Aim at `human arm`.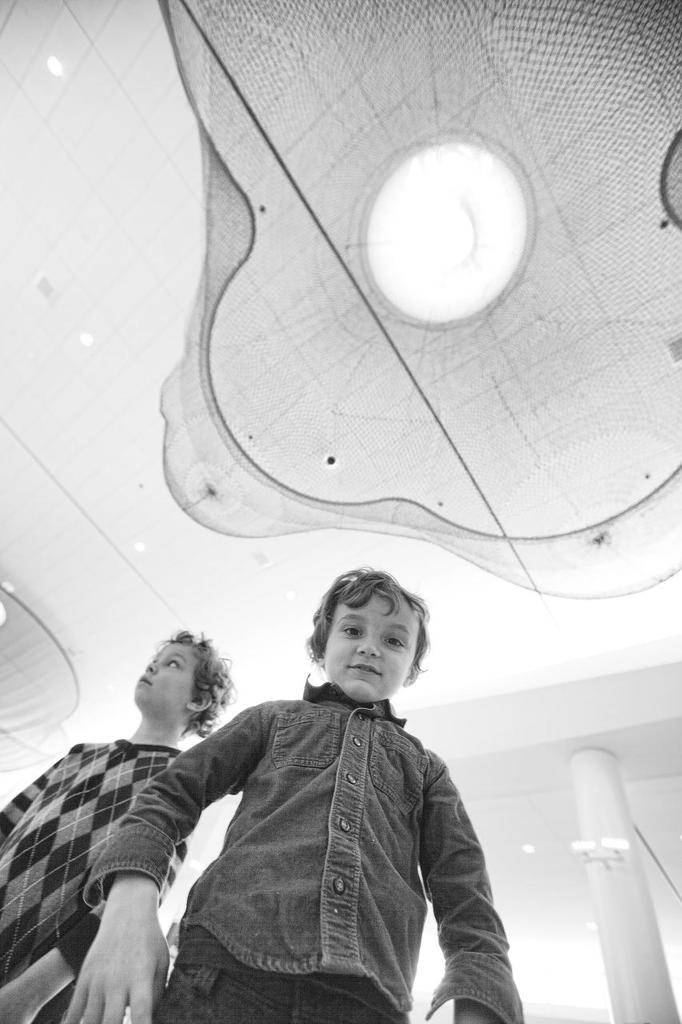
Aimed at bbox=[421, 751, 525, 1023].
